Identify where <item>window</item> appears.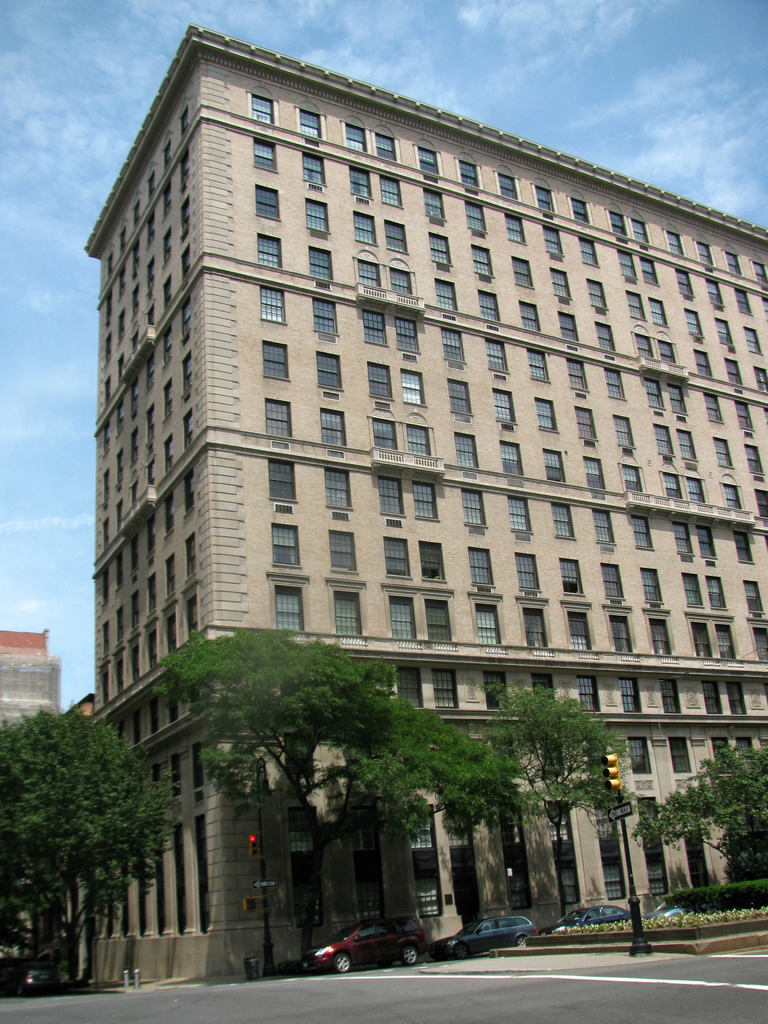
Appears at (303,155,324,185).
